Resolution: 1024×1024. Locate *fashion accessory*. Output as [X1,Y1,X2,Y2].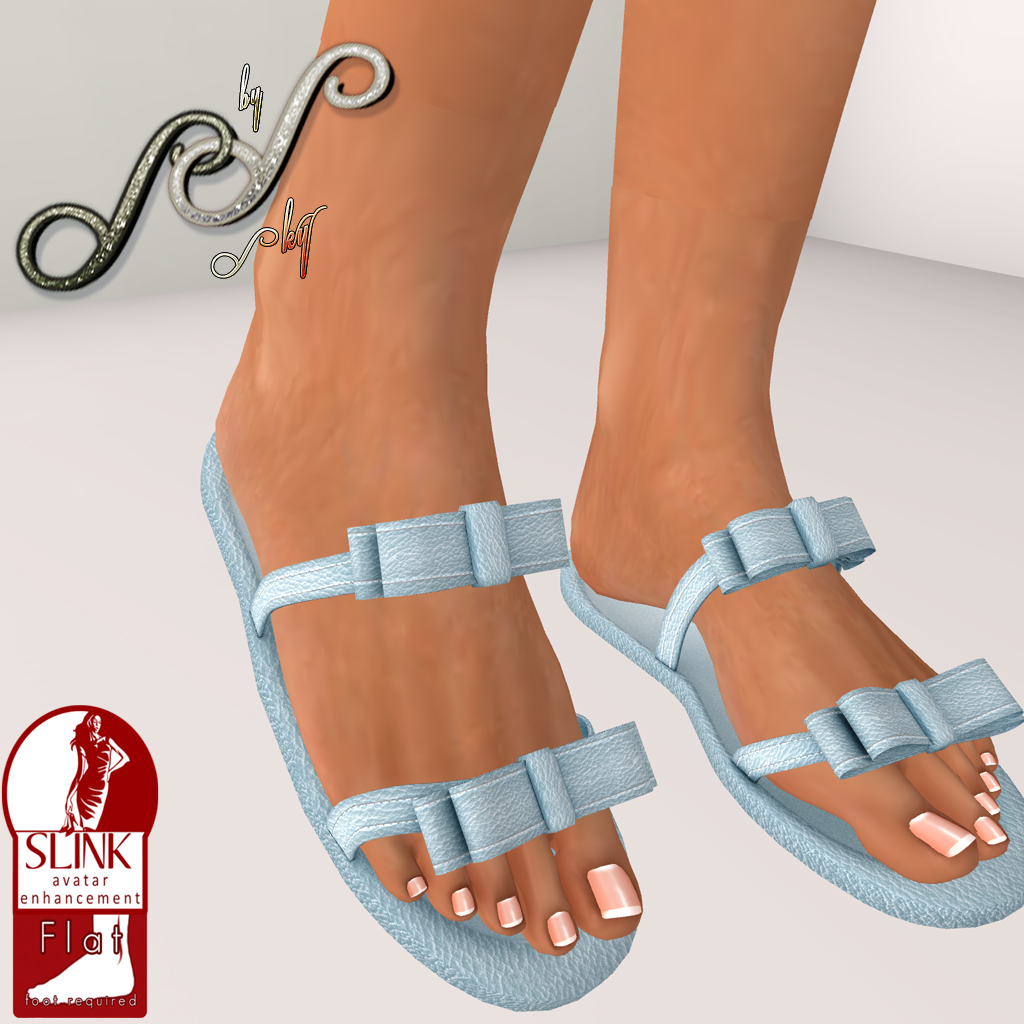
[560,498,1023,931].
